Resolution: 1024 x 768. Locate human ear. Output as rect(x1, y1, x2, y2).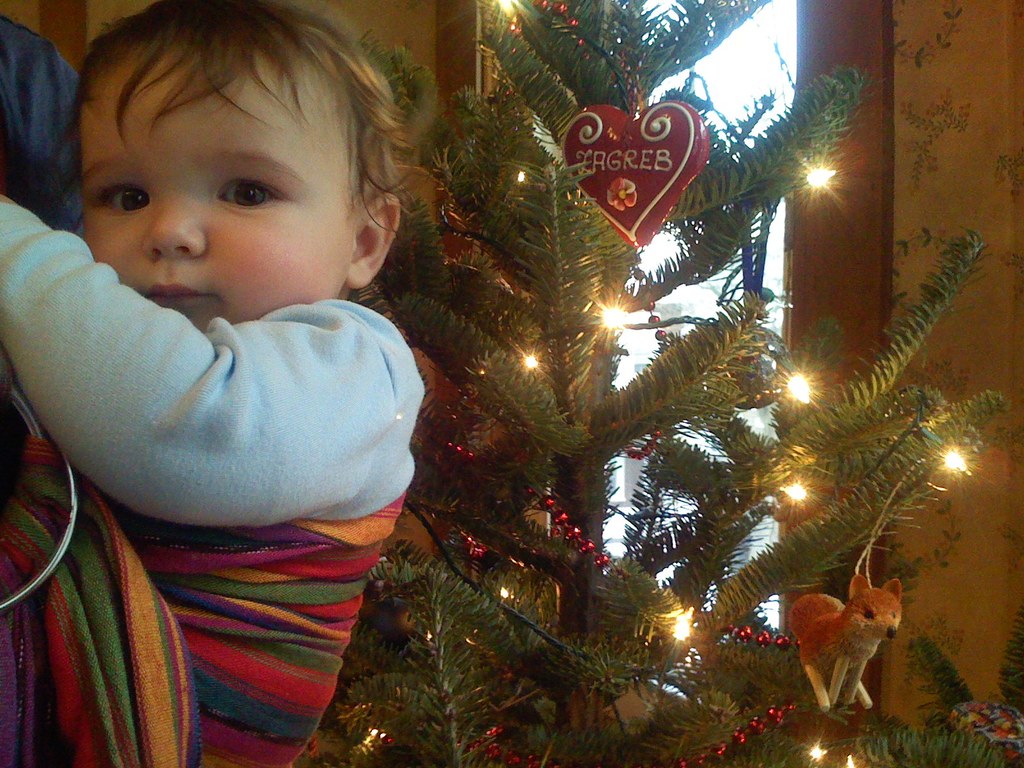
rect(351, 195, 398, 289).
